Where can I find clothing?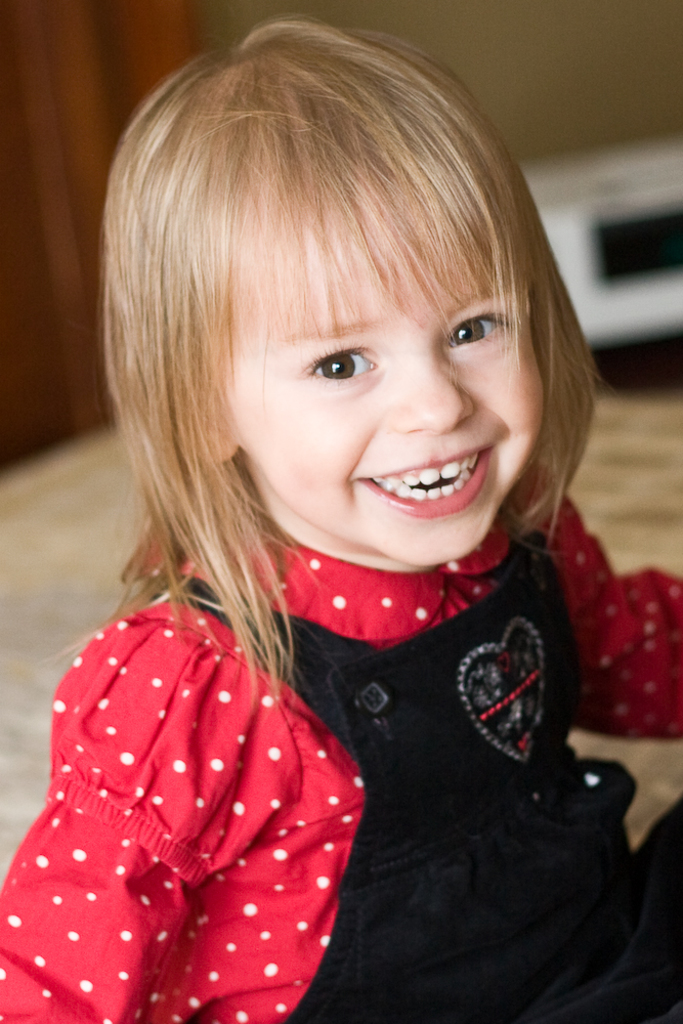
You can find it at left=0, top=454, right=682, bottom=1023.
